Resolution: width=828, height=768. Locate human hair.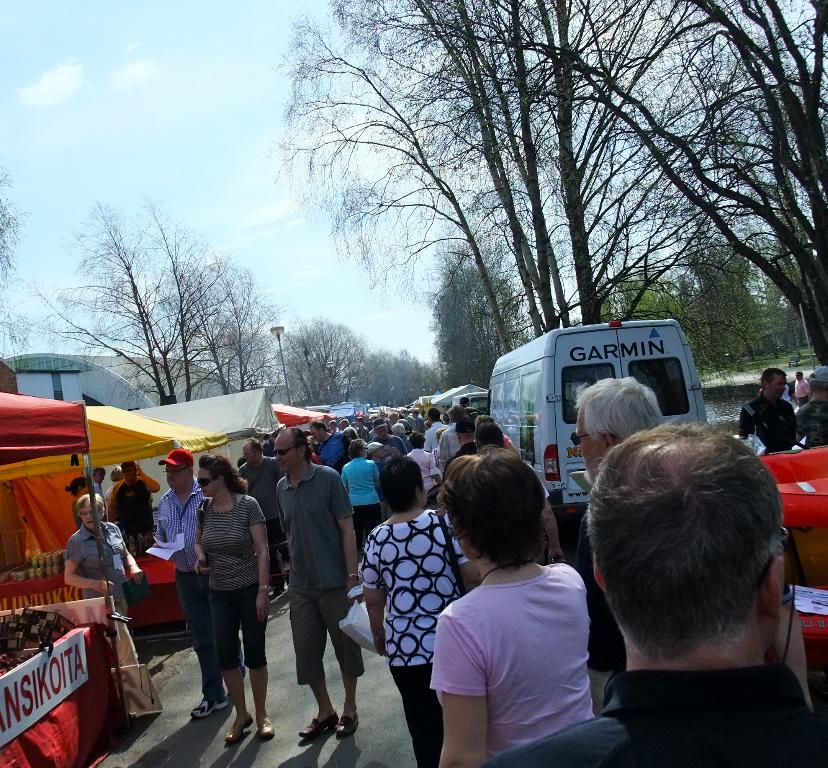
detection(446, 404, 465, 422).
